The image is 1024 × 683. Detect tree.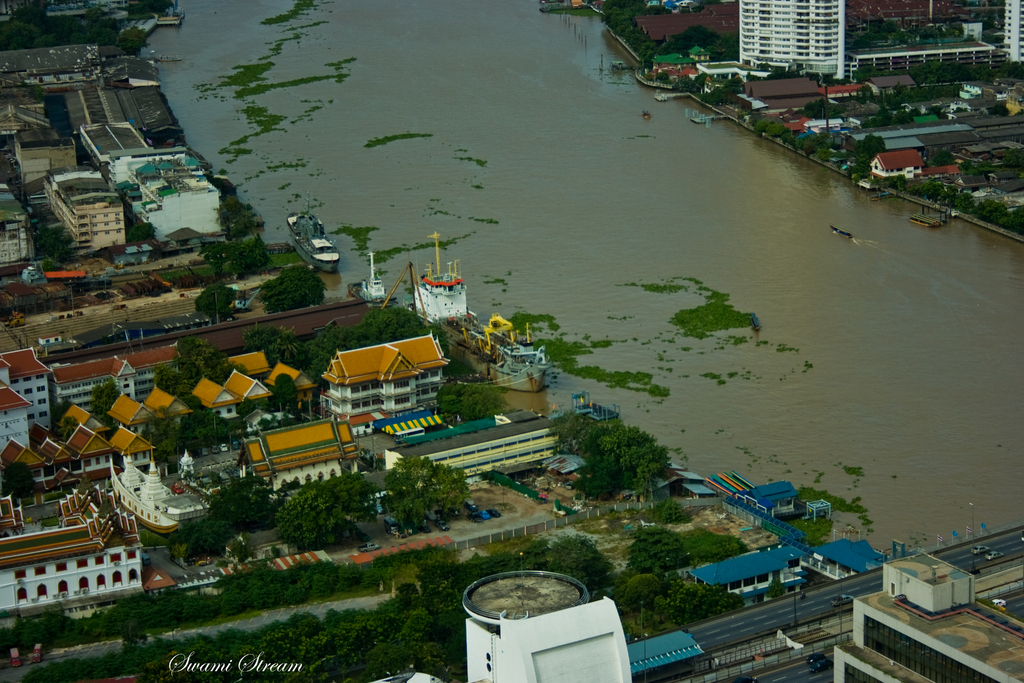
Detection: pyautogui.locateOnScreen(278, 479, 394, 559).
